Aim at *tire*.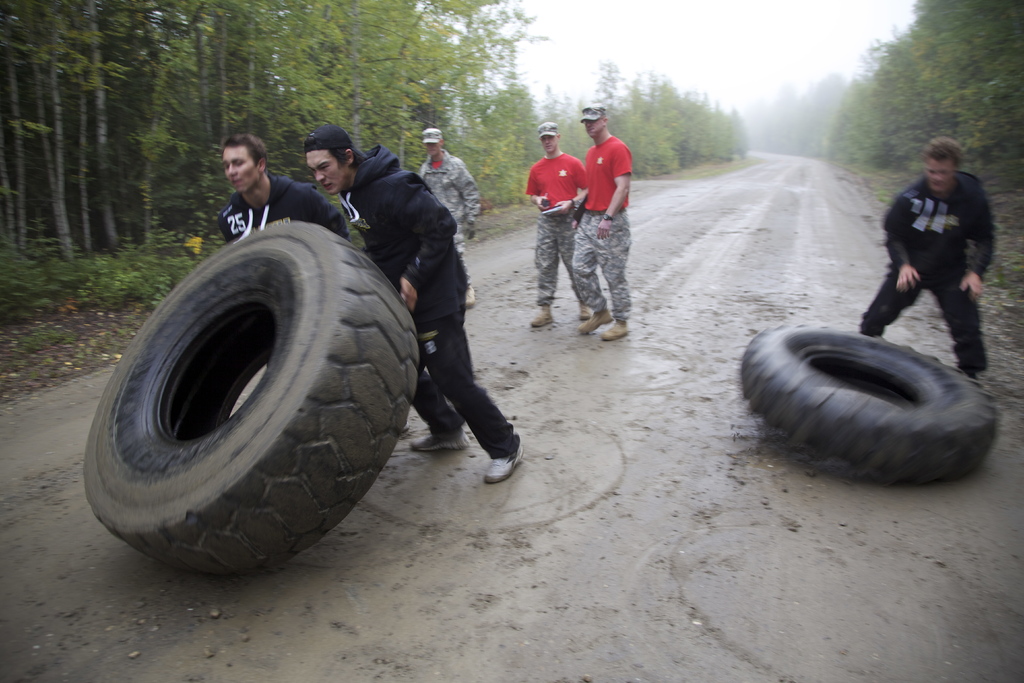
Aimed at pyautogui.locateOnScreen(81, 219, 421, 580).
